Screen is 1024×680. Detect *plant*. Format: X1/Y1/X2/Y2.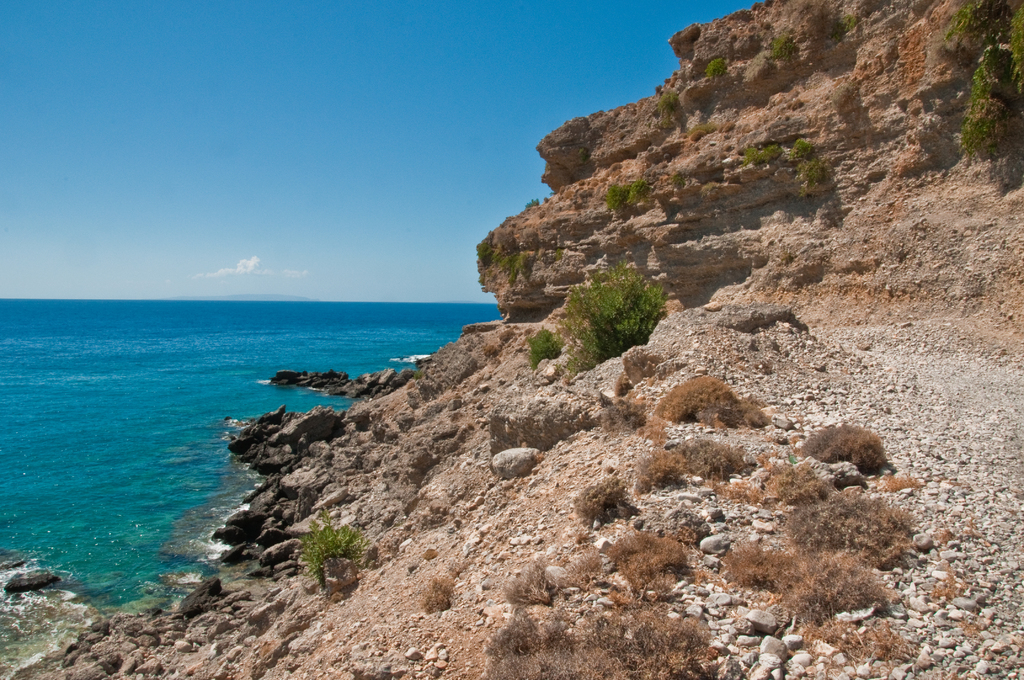
673/433/749/489.
